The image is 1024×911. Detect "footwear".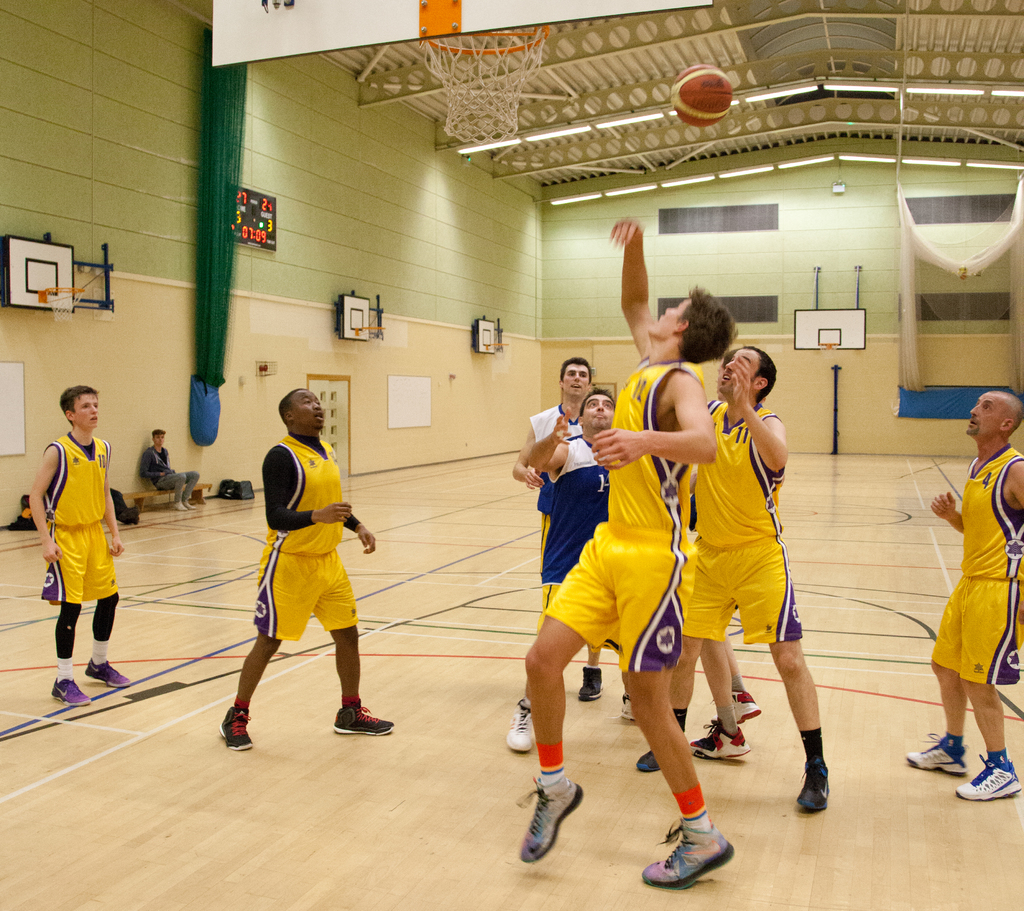
Detection: left=520, top=779, right=598, bottom=876.
